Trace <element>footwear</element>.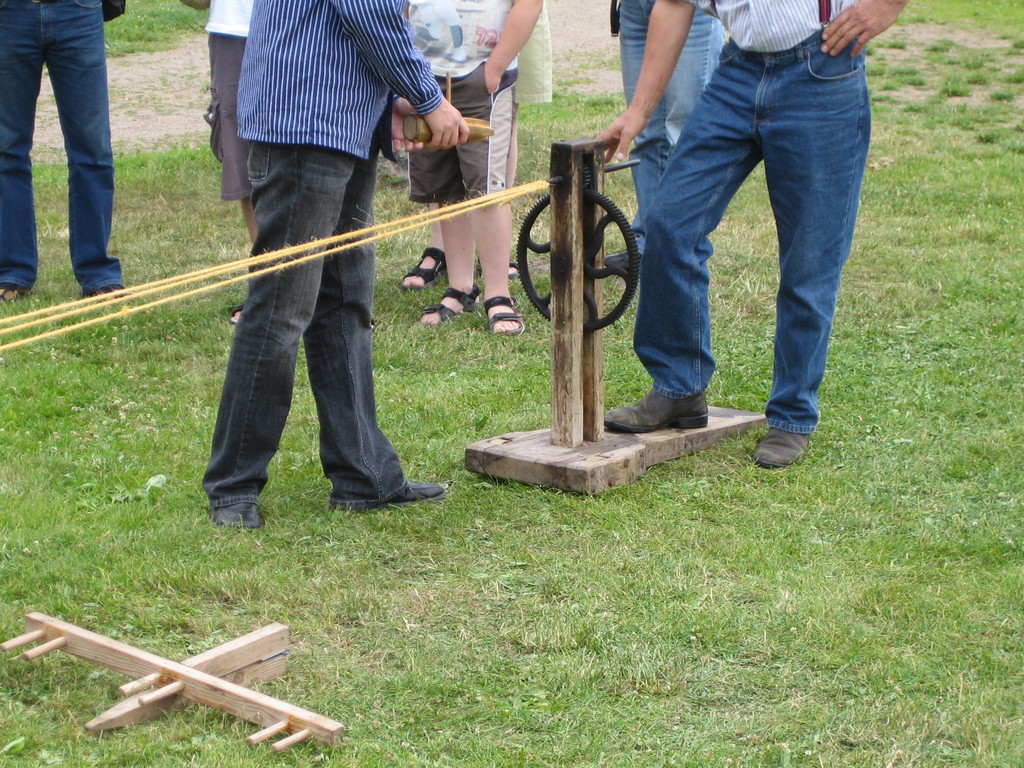
Traced to 753/426/813/471.
